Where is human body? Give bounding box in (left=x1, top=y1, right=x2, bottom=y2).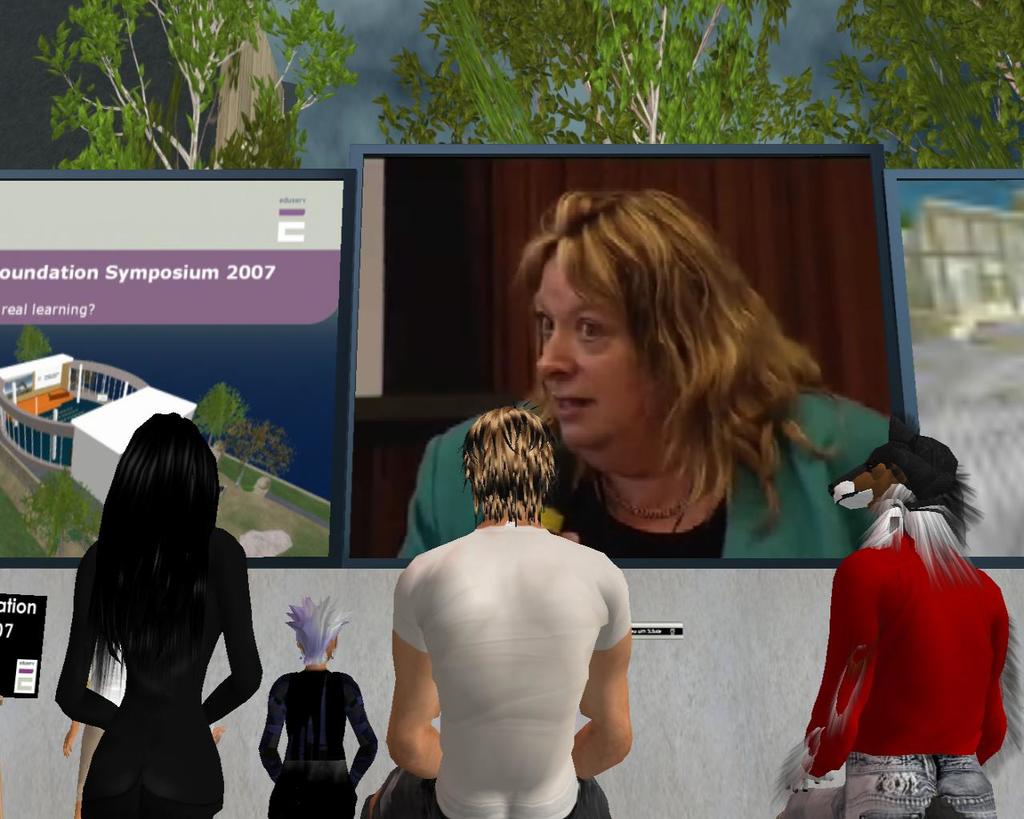
(left=58, top=648, right=223, bottom=804).
